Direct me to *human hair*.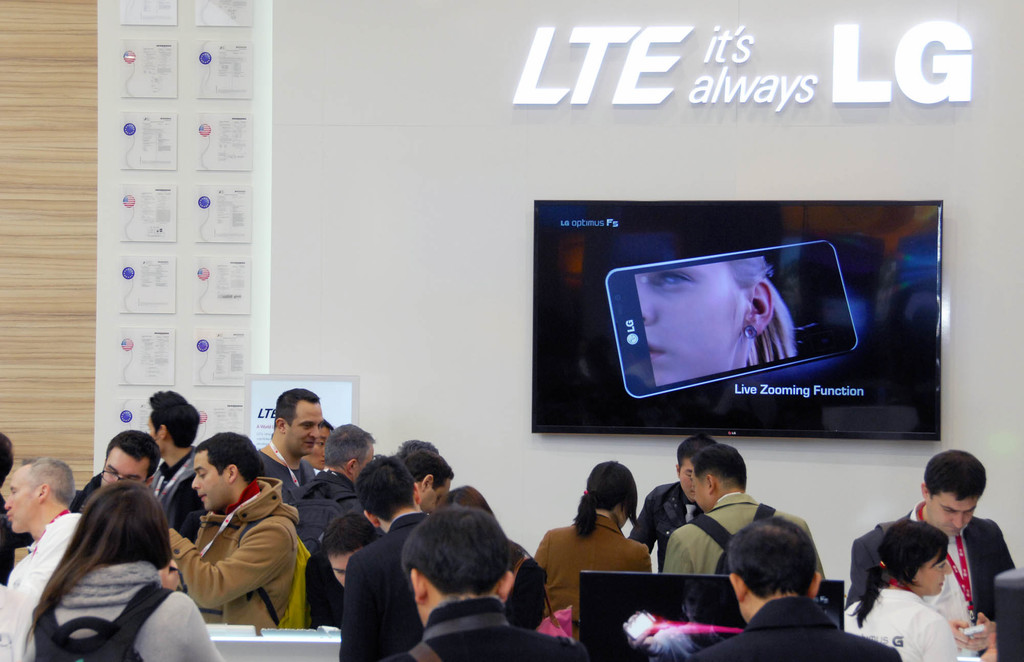
Direction: {"x1": 355, "y1": 454, "x2": 415, "y2": 522}.
